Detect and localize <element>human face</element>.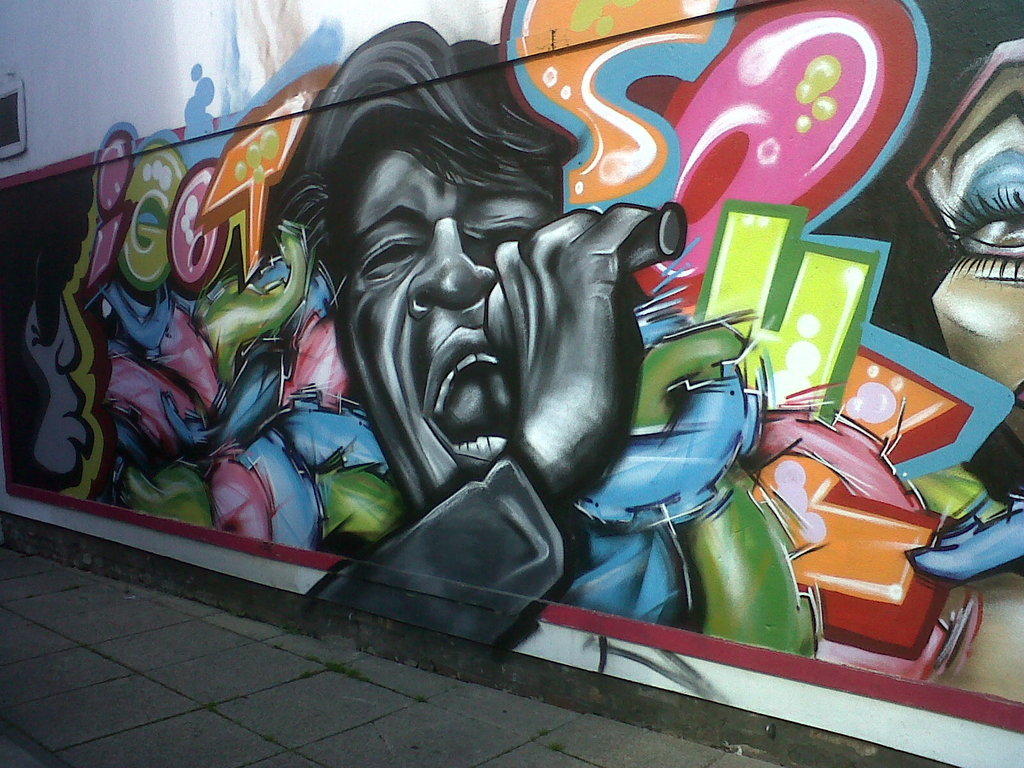
Localized at detection(334, 147, 567, 518).
